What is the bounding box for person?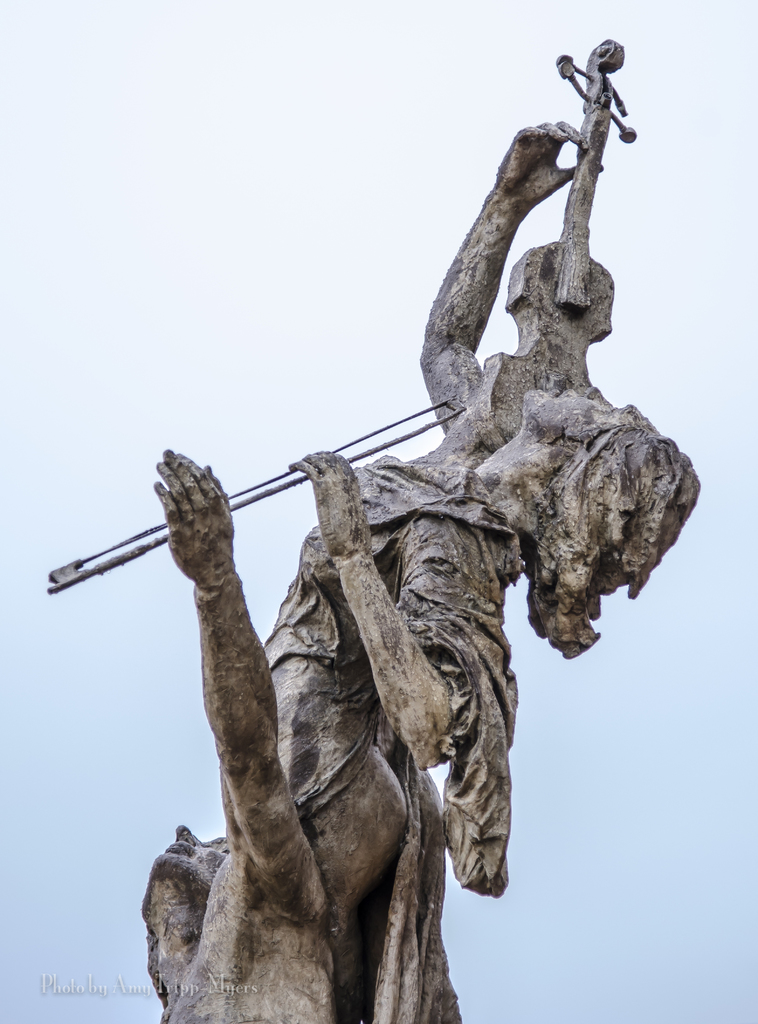
(left=136, top=451, right=346, bottom=1023).
